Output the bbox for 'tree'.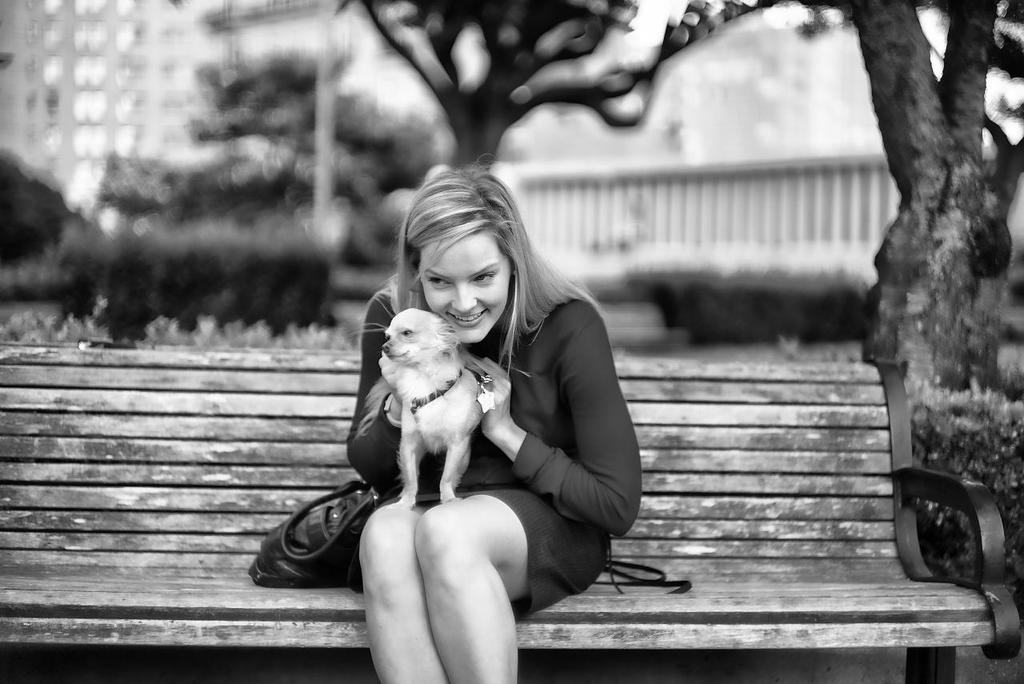
BBox(334, 0, 811, 174).
